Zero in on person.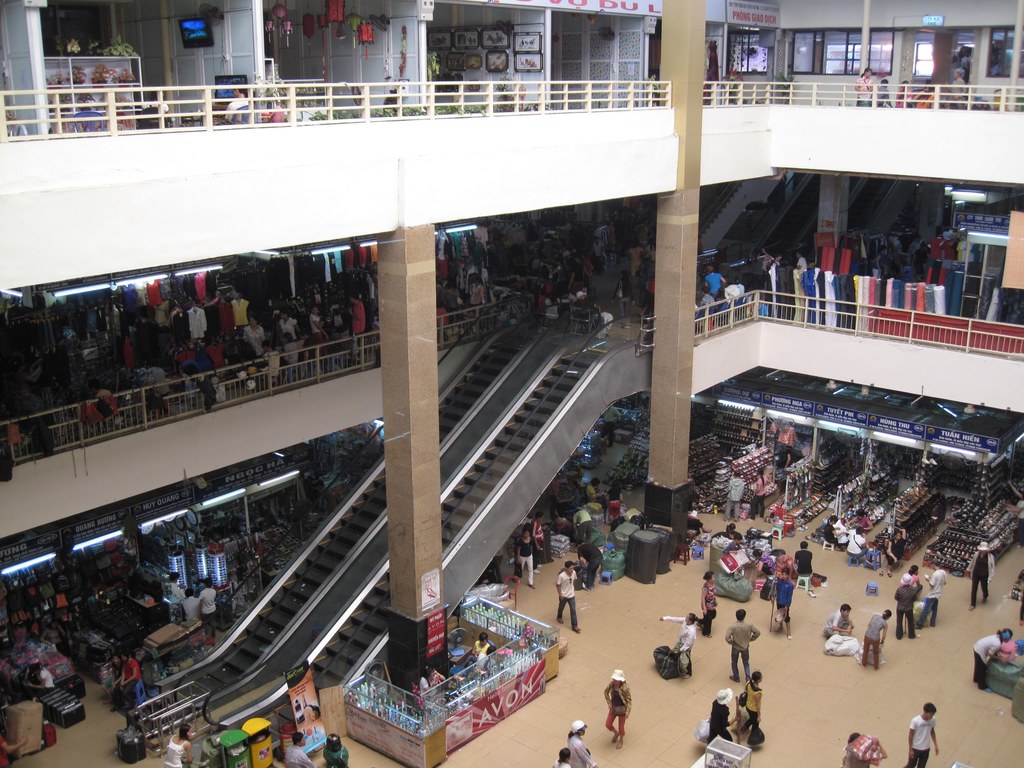
Zeroed in: box(555, 562, 580, 634).
